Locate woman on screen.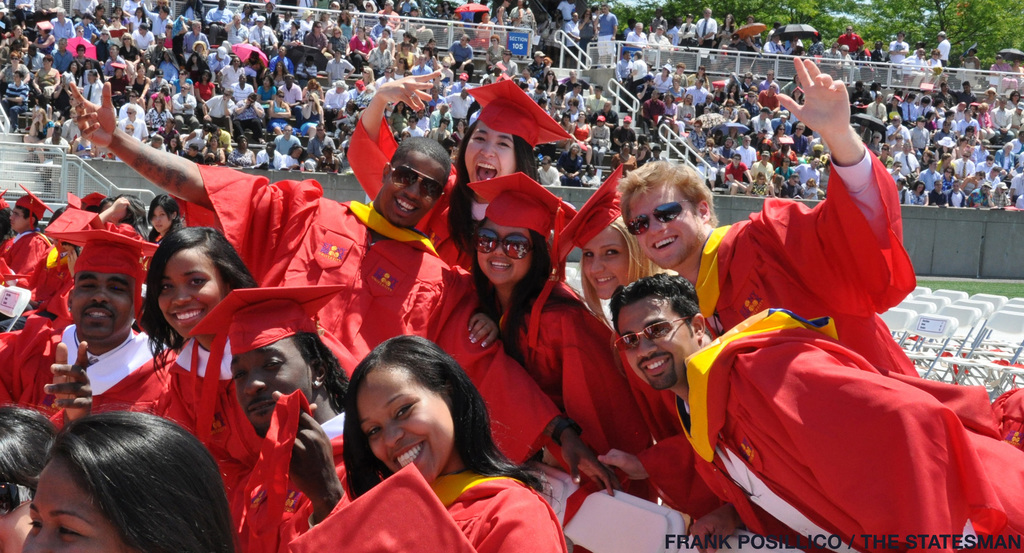
On screen at rect(211, 136, 224, 162).
